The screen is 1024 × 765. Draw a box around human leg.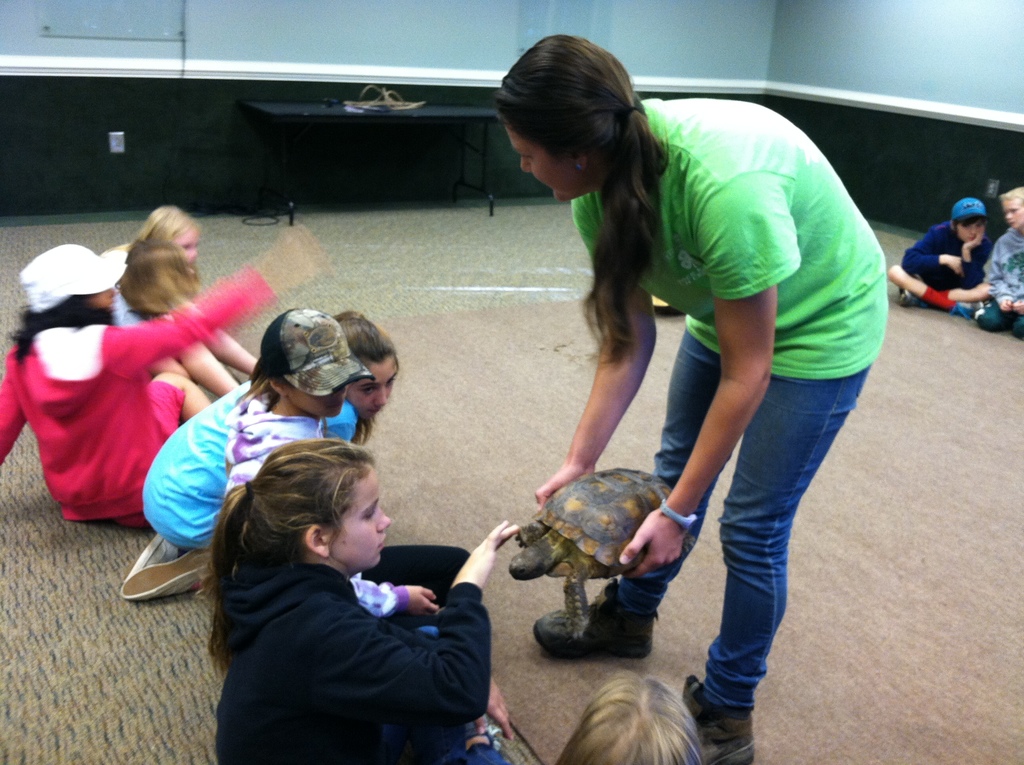
x1=680 y1=373 x2=872 y2=764.
